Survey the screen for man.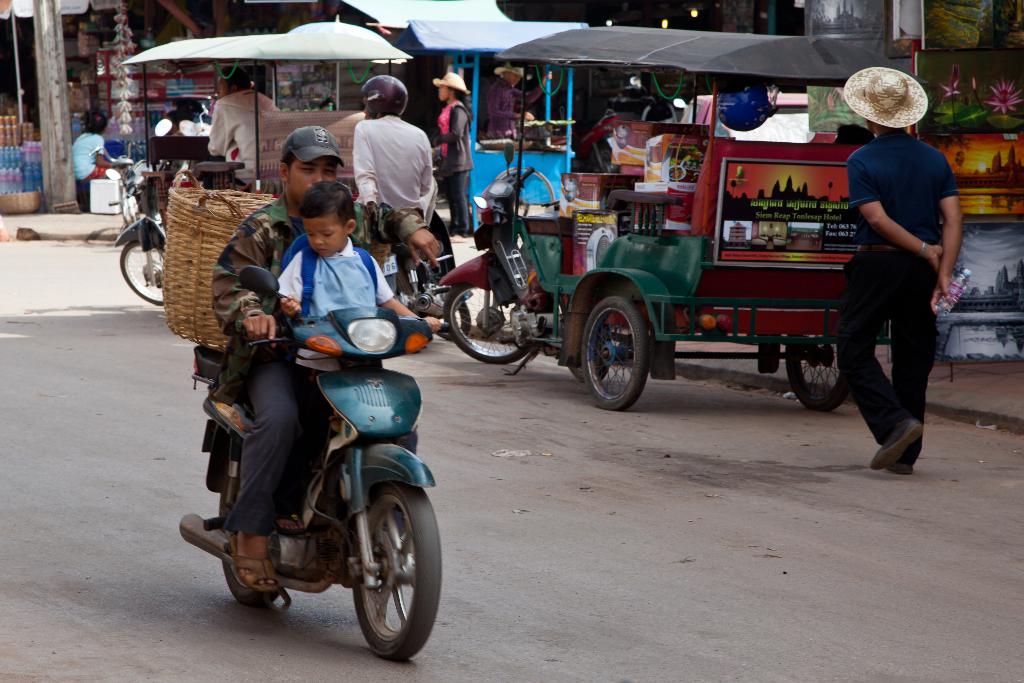
Survey found: BBox(201, 63, 281, 193).
